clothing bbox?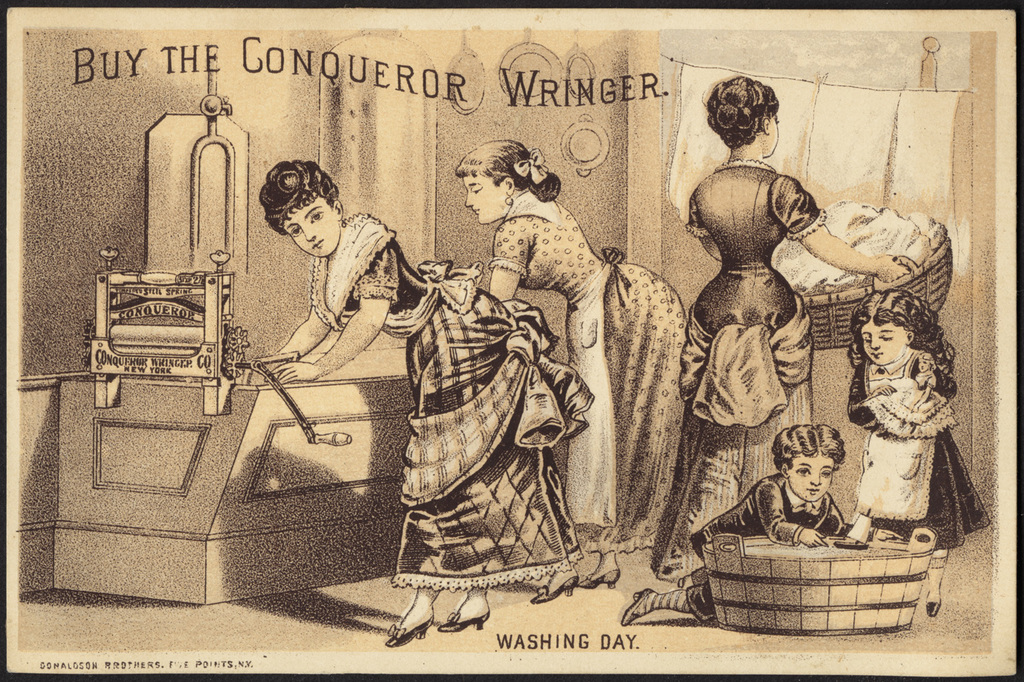
476 205 689 558
